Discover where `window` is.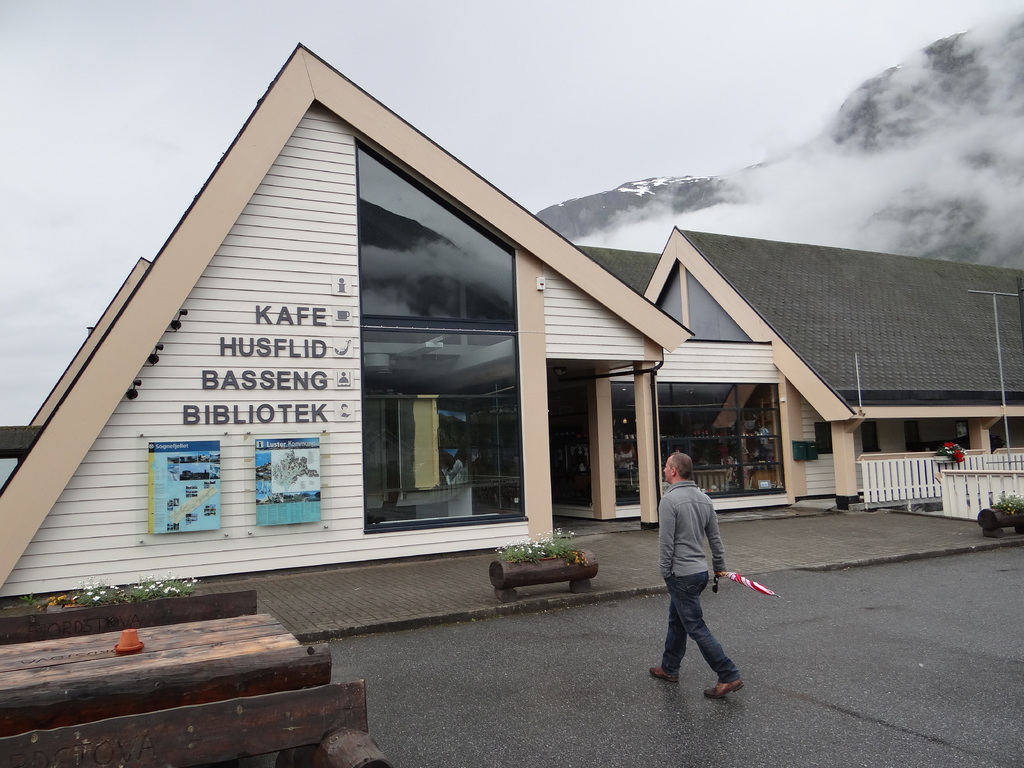
Discovered at l=611, t=385, r=784, b=506.
